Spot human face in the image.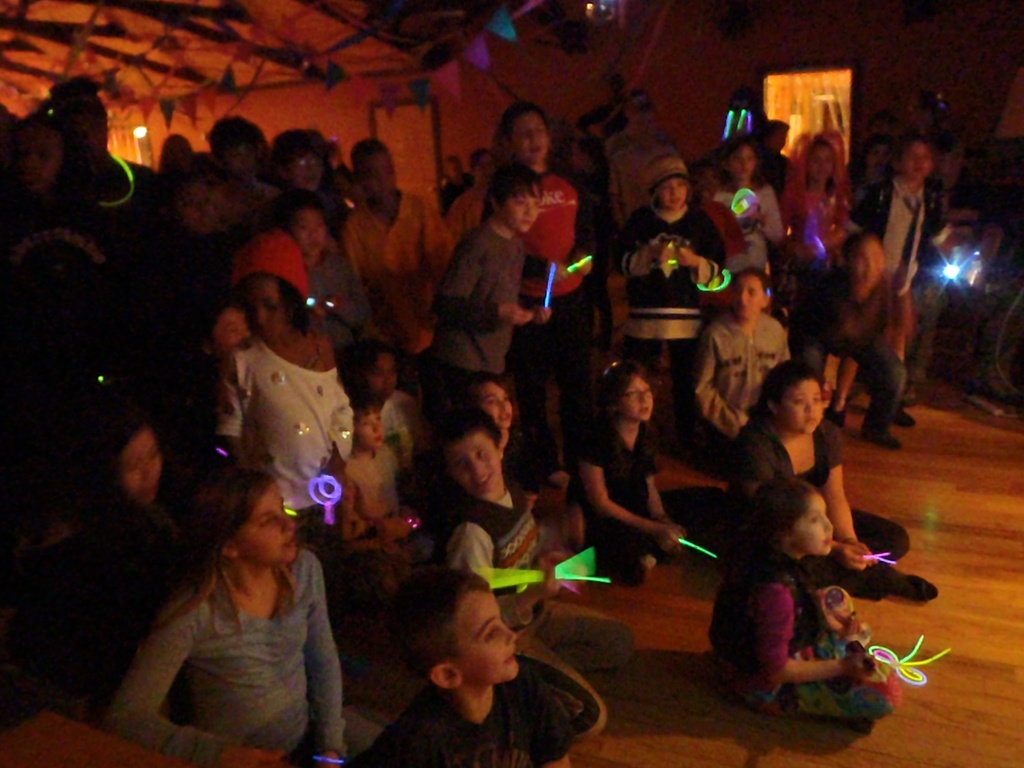
human face found at pyautogui.locateOnScreen(248, 273, 285, 344).
